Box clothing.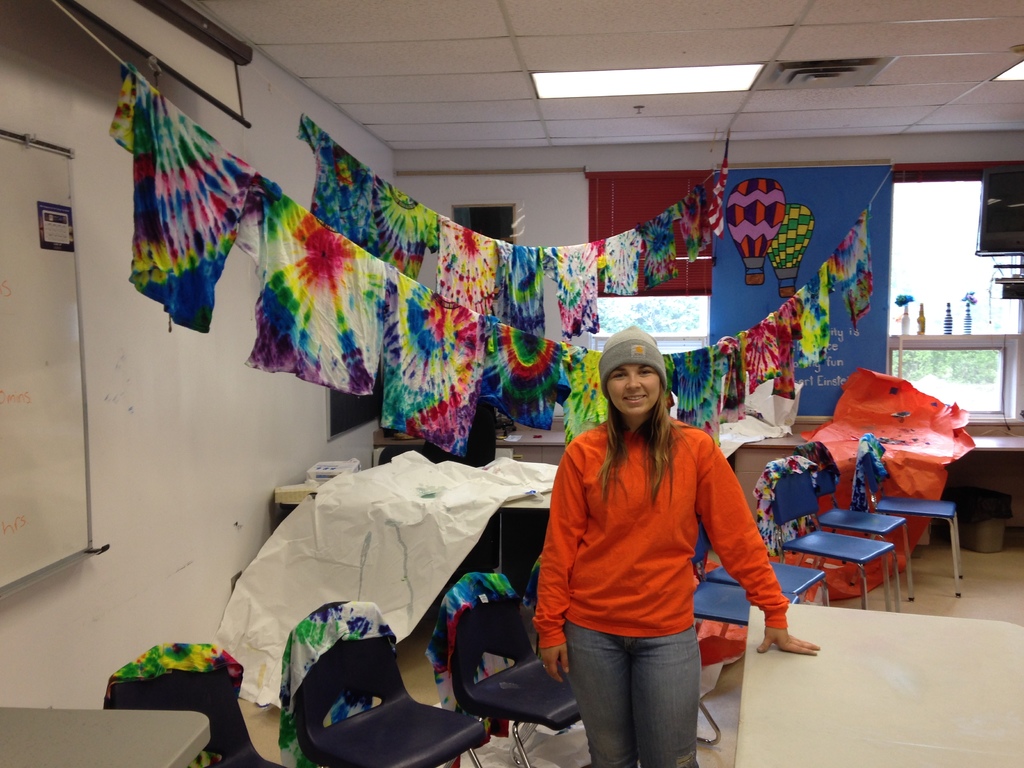
(276, 604, 399, 767).
